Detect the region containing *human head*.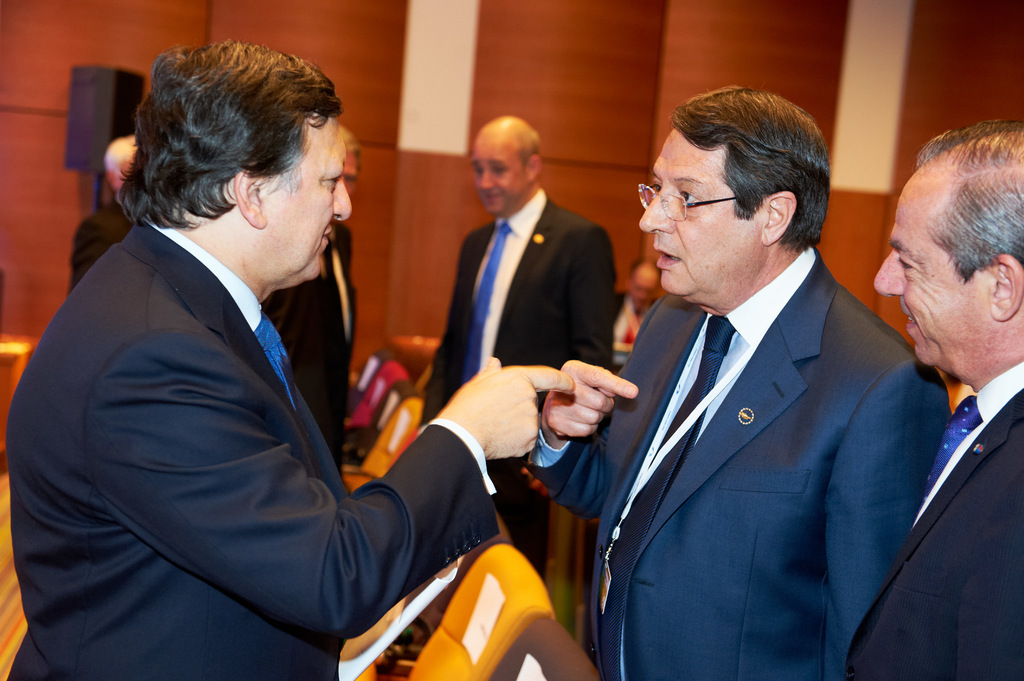
[467,113,543,220].
